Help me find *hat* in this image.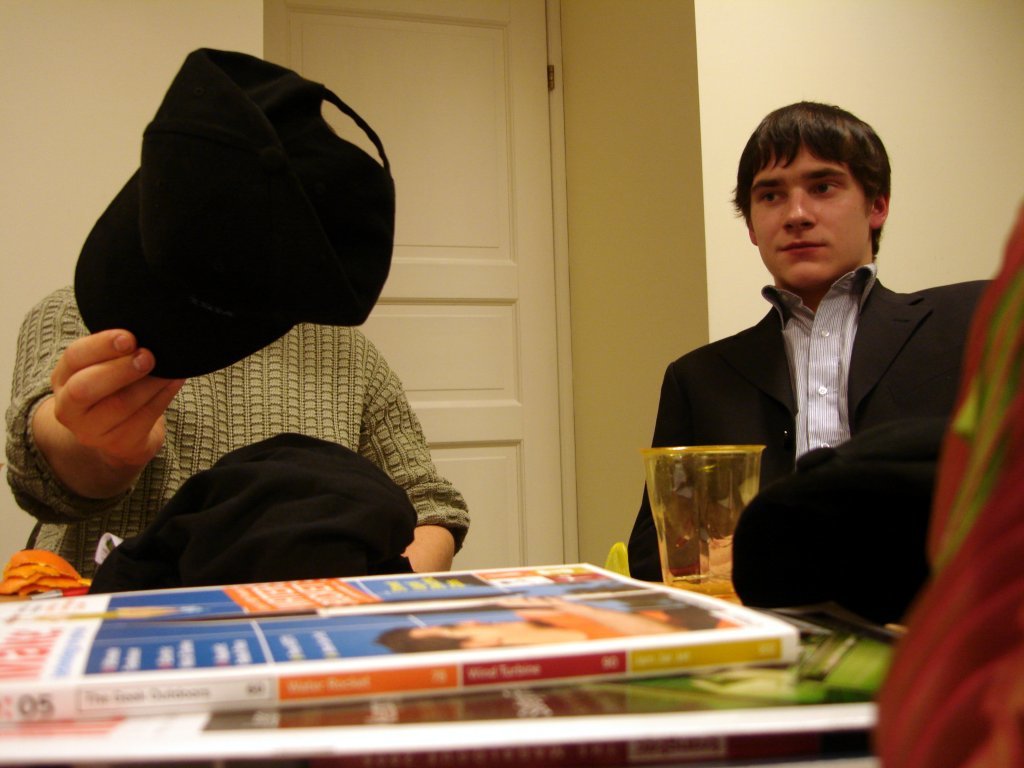
Found it: left=72, top=46, right=396, bottom=383.
